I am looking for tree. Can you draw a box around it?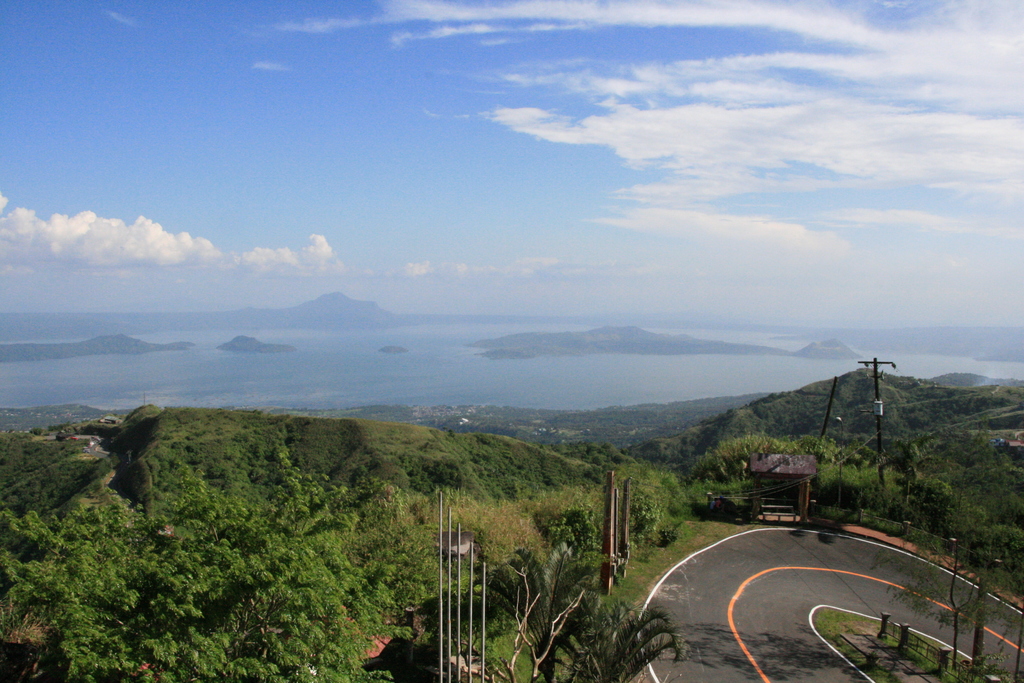
Sure, the bounding box is 49/413/408/667.
